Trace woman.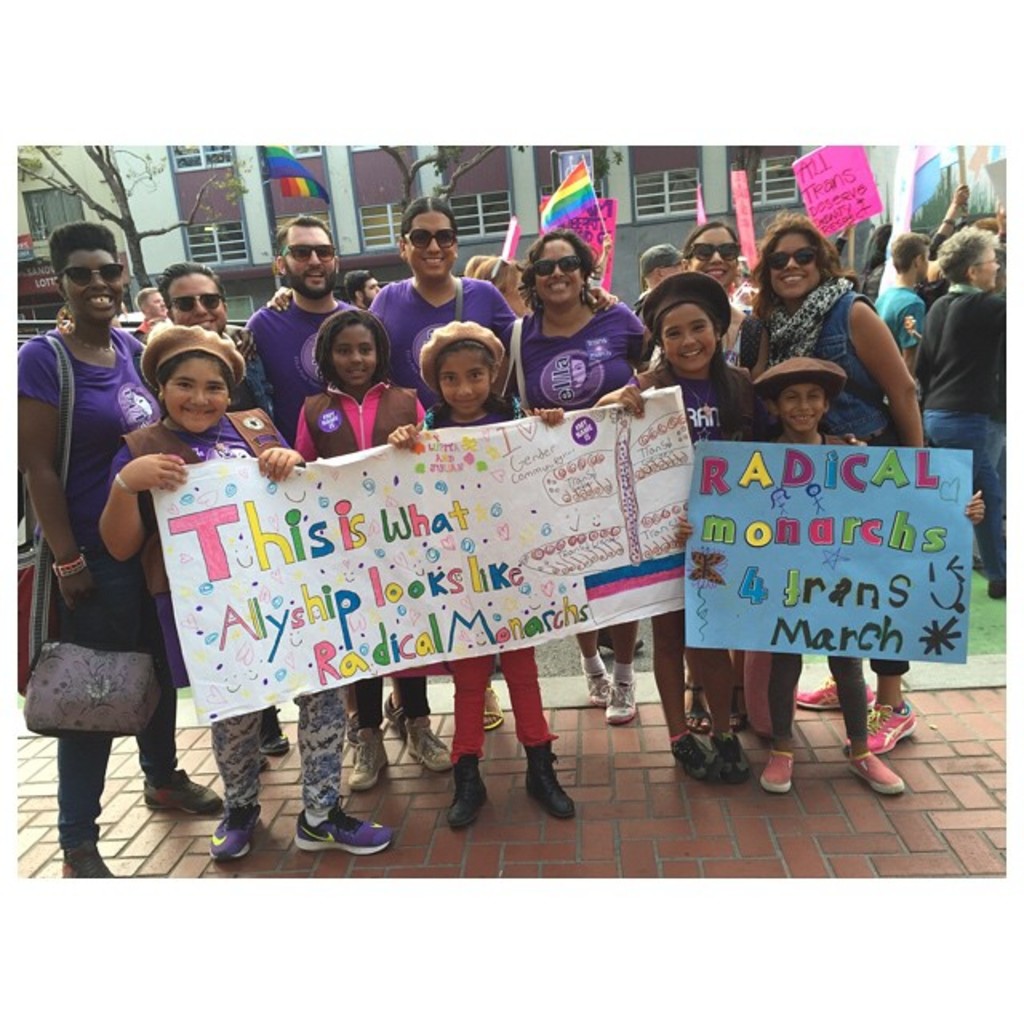
Traced to bbox=[674, 227, 771, 734].
